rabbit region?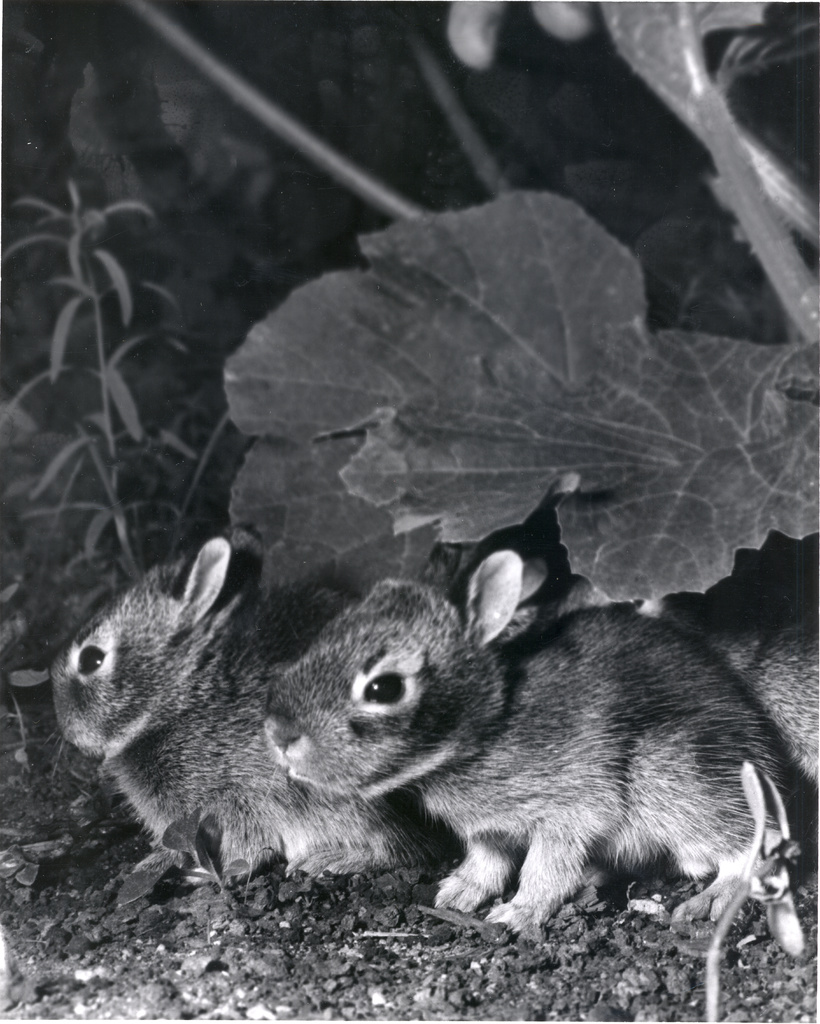
<box>47,516,449,875</box>
